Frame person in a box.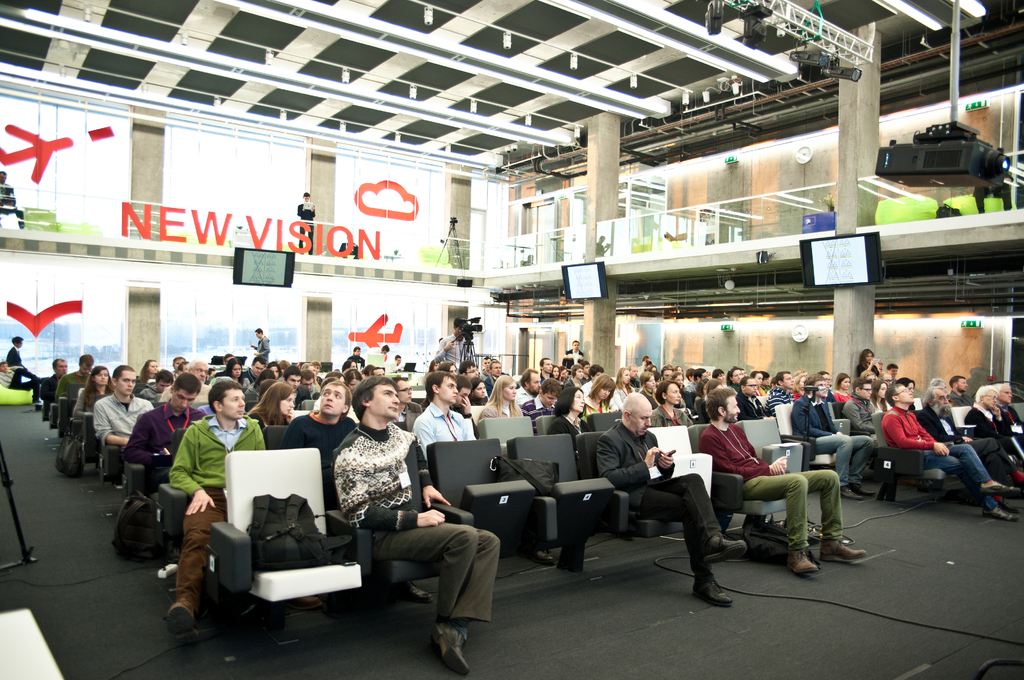
locate(0, 171, 36, 235).
